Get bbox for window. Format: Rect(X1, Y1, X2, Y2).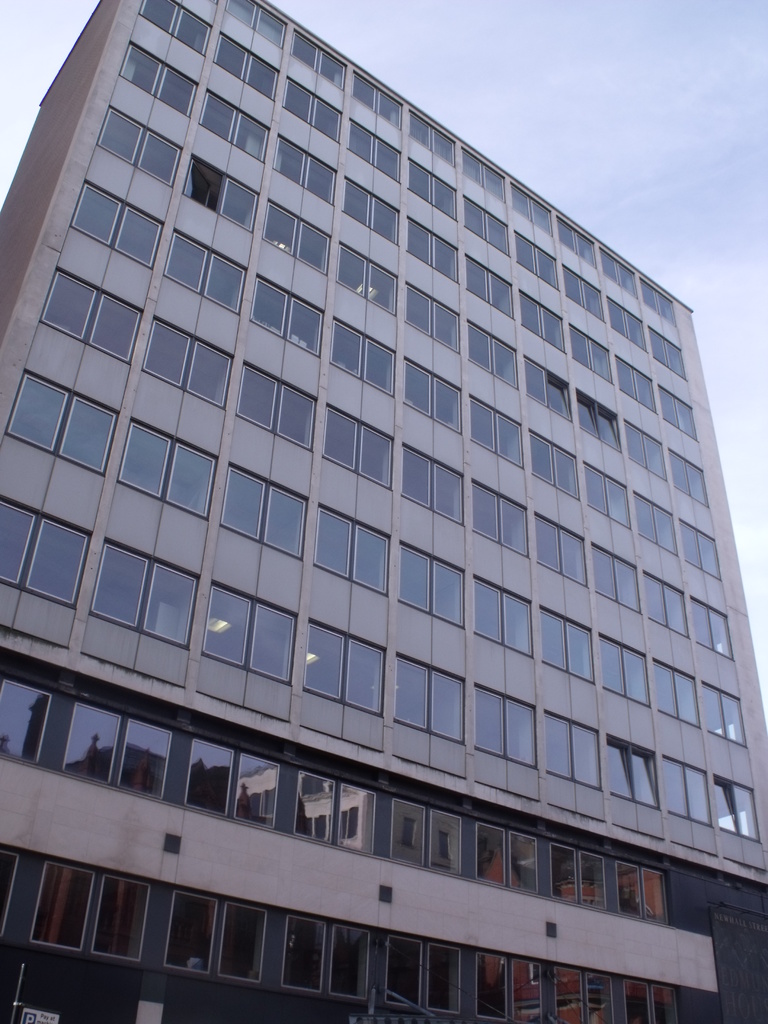
Rect(540, 609, 591, 681).
